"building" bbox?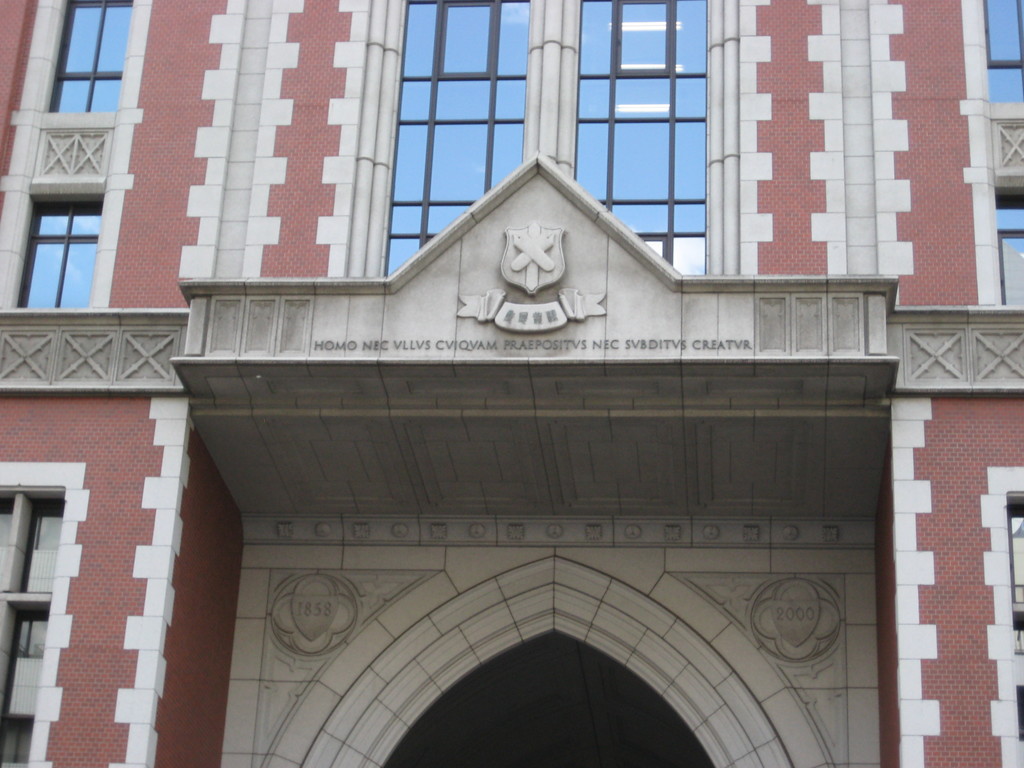
0 0 1023 767
